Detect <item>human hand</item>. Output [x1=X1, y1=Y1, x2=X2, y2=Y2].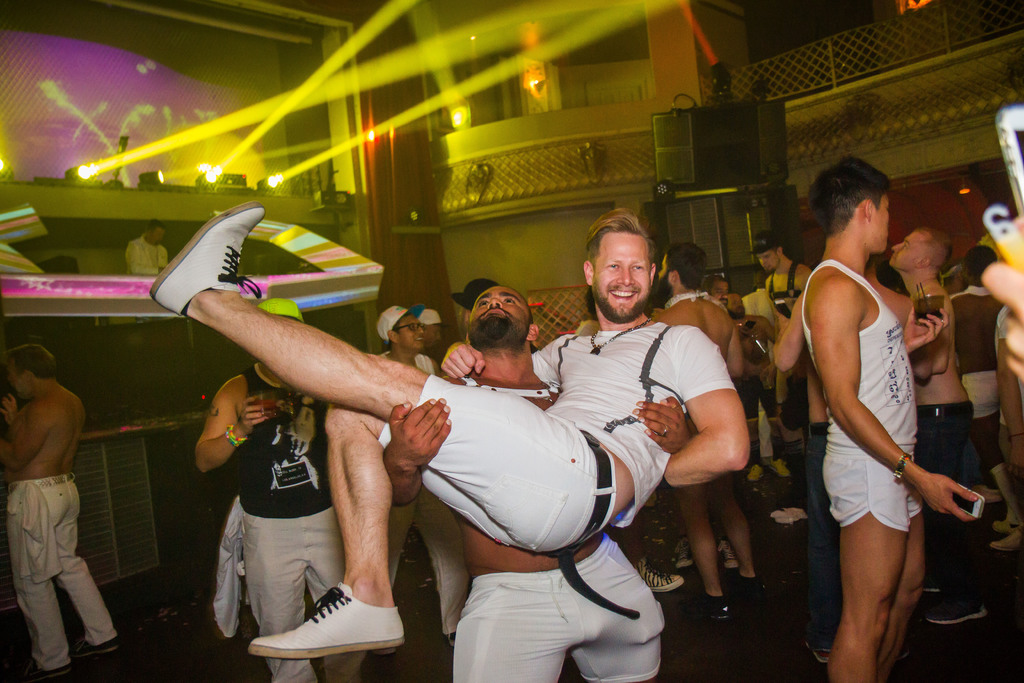
[x1=914, y1=475, x2=981, y2=524].
